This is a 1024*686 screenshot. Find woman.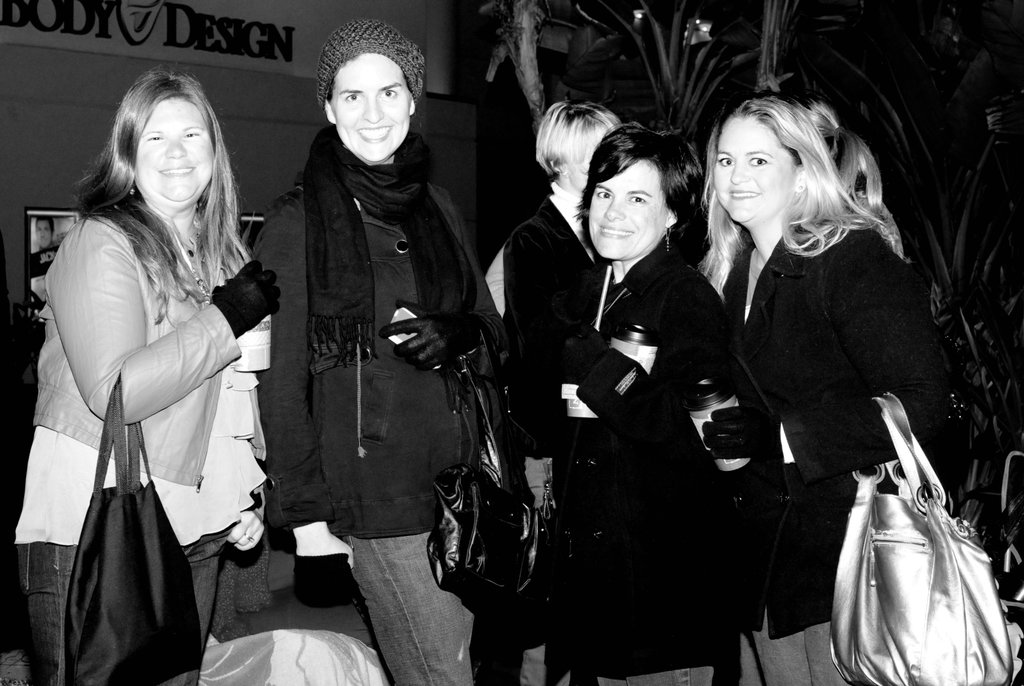
Bounding box: BBox(472, 96, 621, 685).
